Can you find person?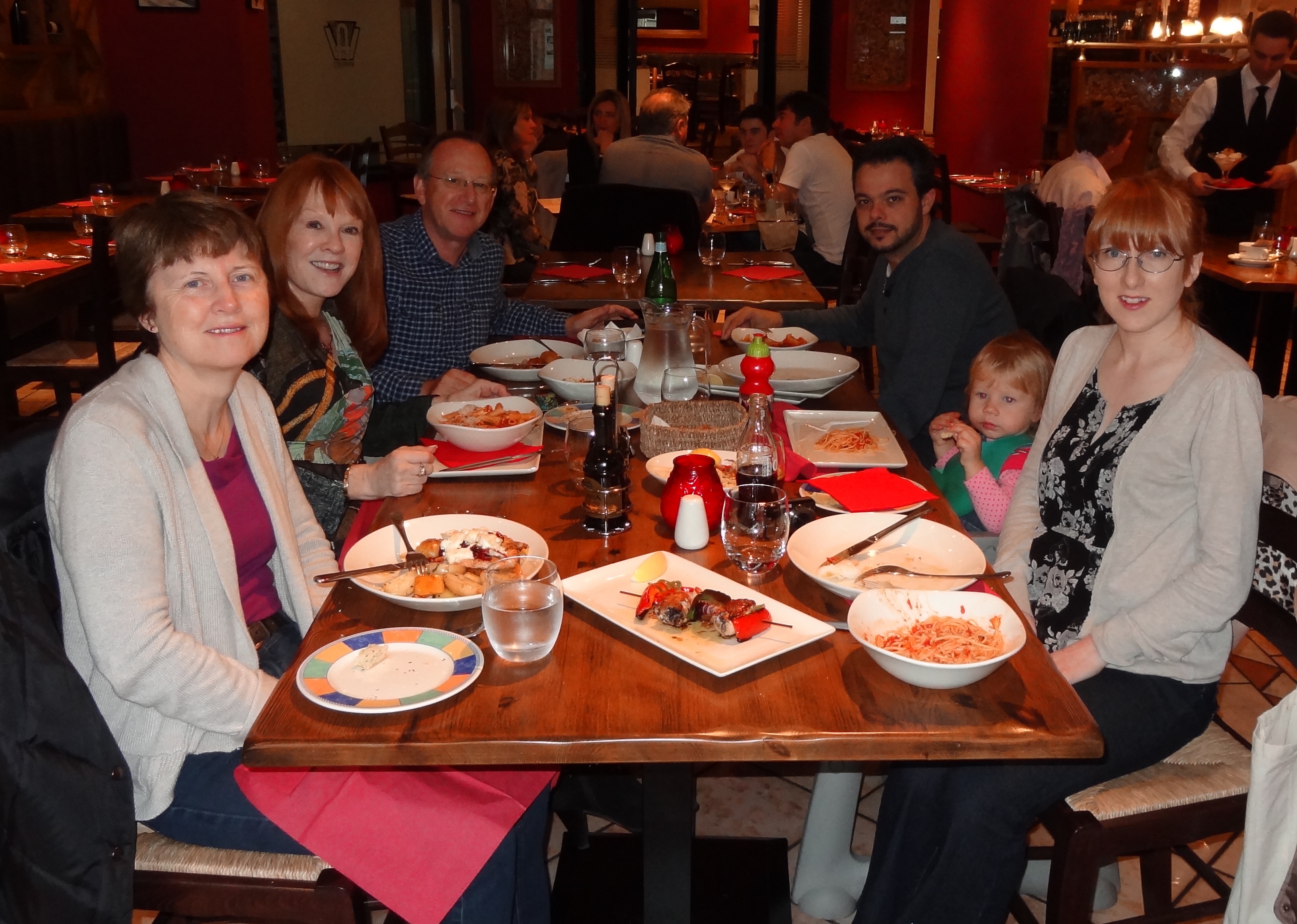
Yes, bounding box: BBox(190, 37, 222, 107).
